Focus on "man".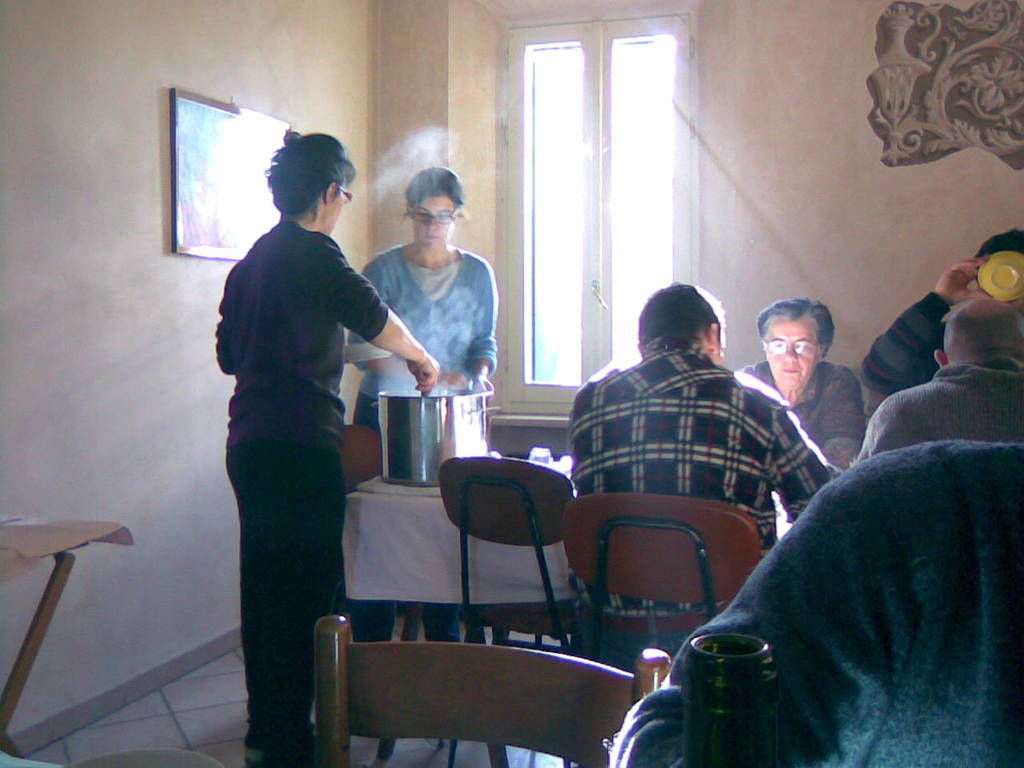
Focused at (541, 282, 854, 639).
